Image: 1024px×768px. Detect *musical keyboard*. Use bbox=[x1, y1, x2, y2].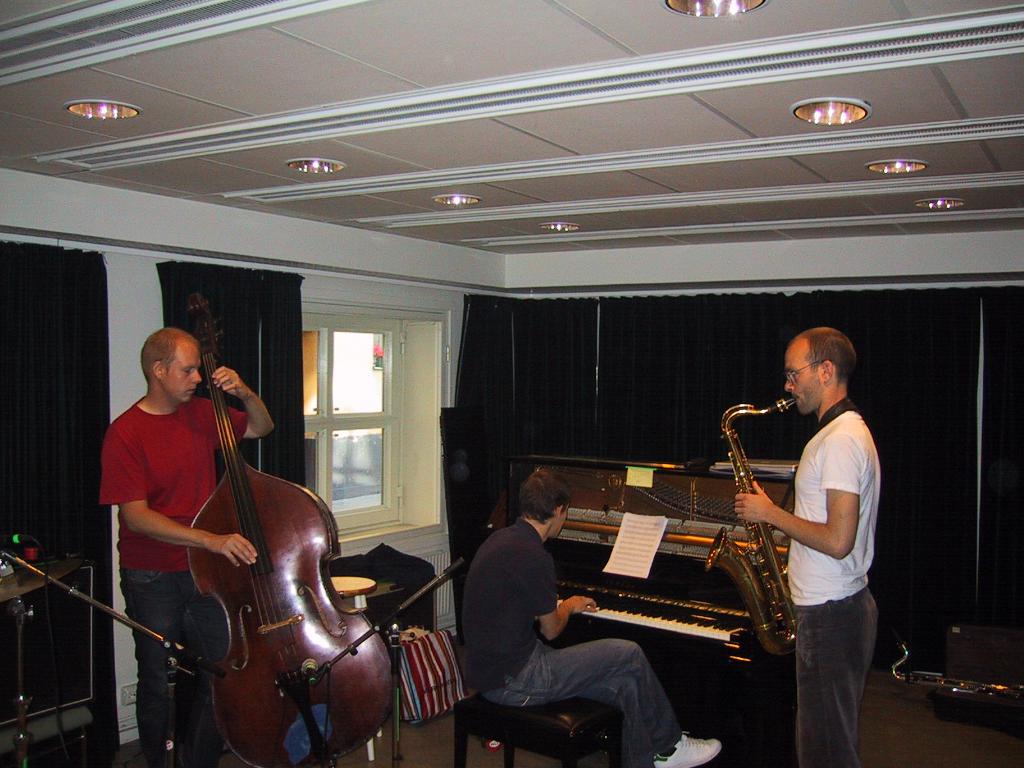
bbox=[542, 491, 792, 692].
